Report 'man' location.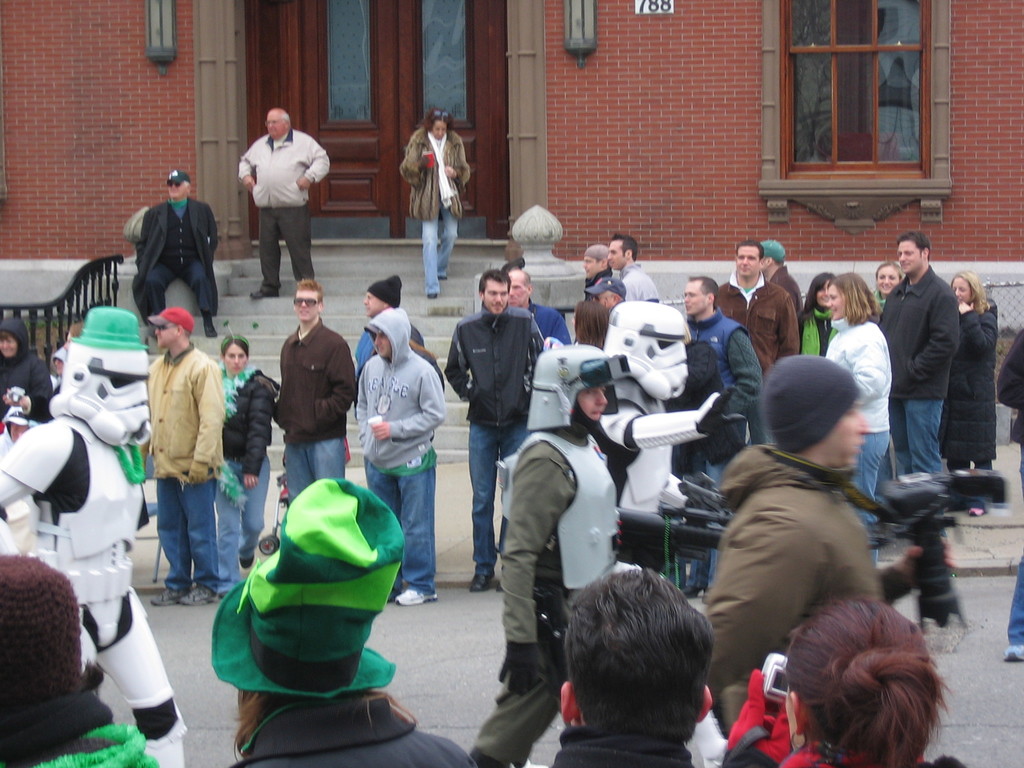
Report: locate(721, 243, 799, 442).
